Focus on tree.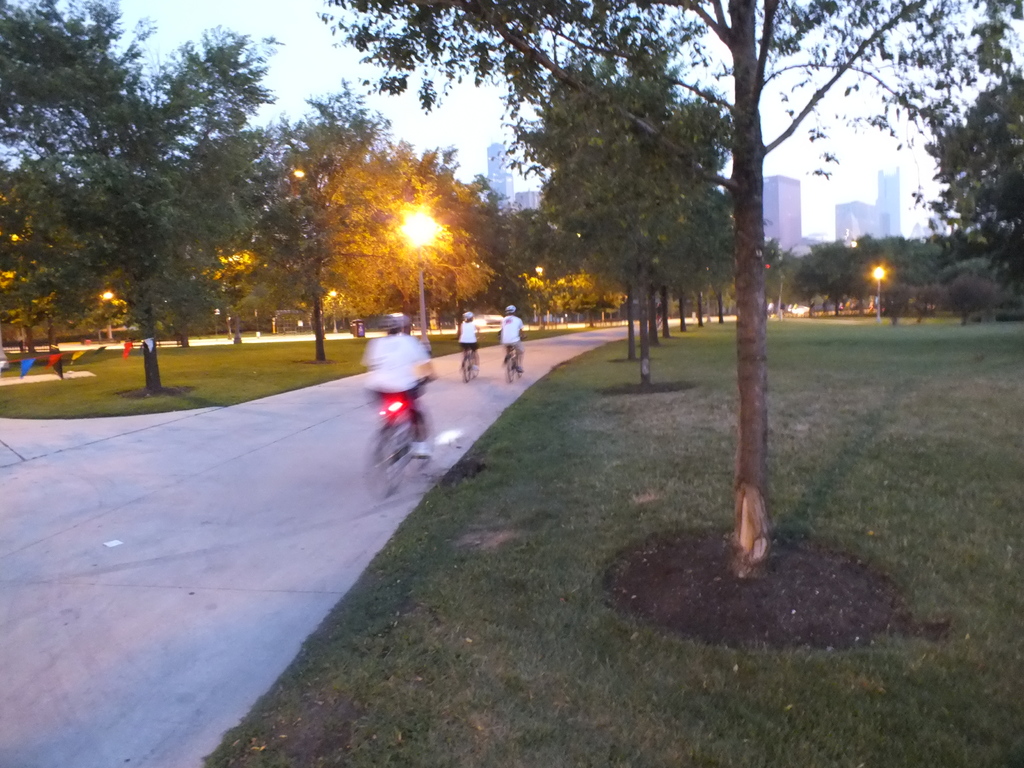
Focused at (766, 229, 881, 312).
